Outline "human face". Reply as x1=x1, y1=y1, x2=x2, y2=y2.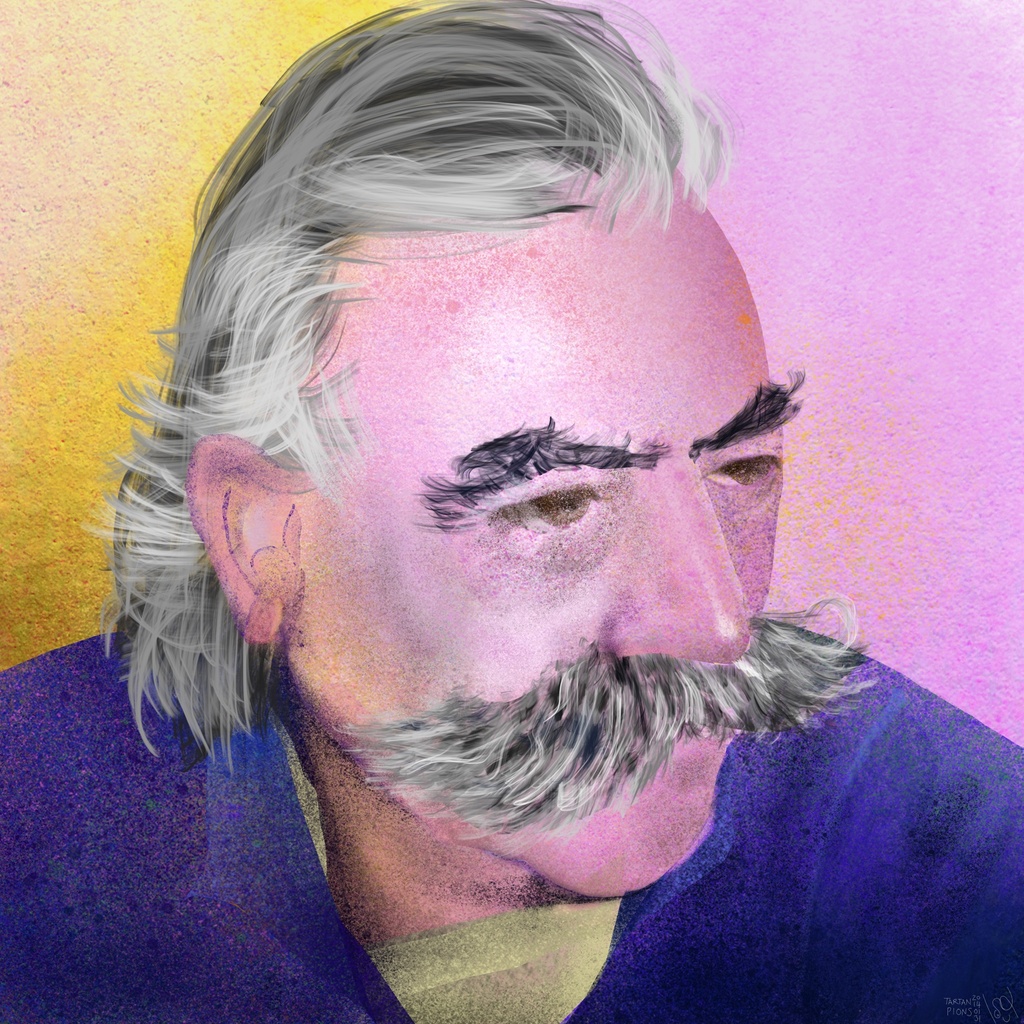
x1=292, y1=175, x2=795, y2=895.
